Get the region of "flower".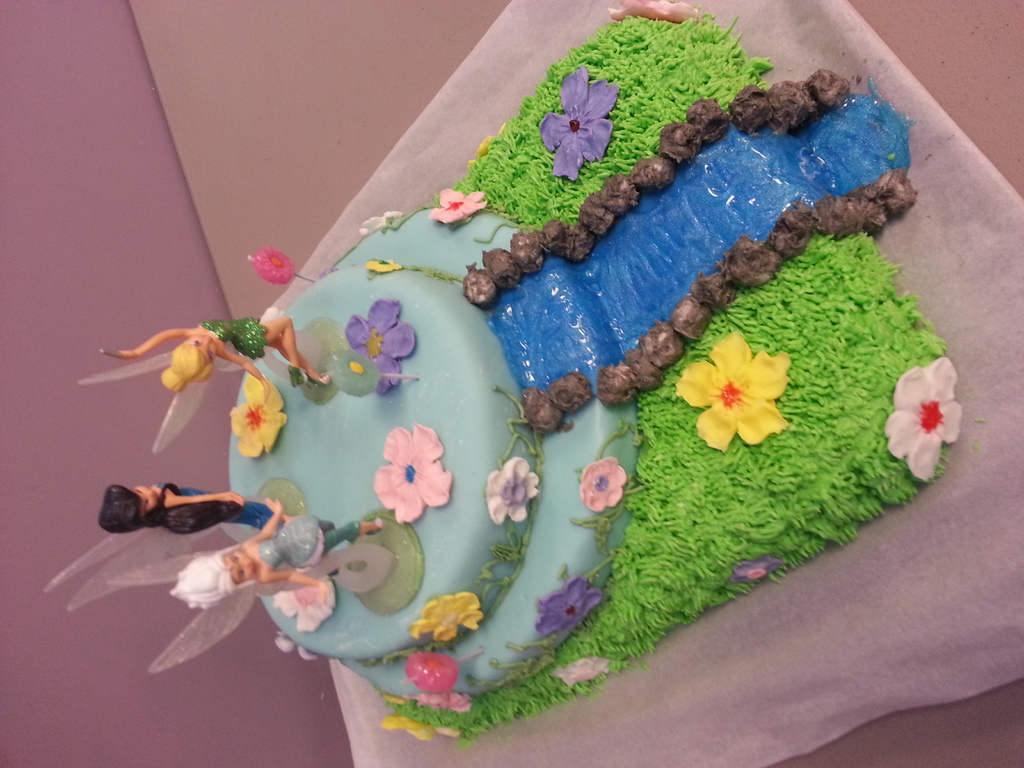
[left=259, top=570, right=341, bottom=638].
